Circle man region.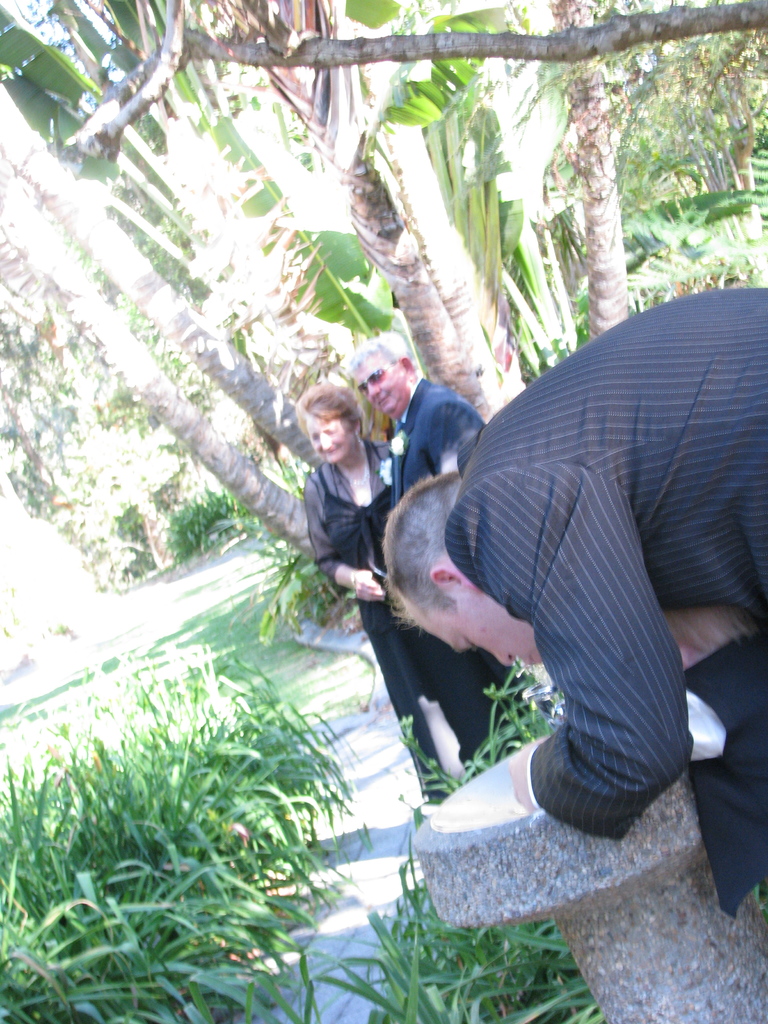
Region: (x1=337, y1=326, x2=535, y2=771).
